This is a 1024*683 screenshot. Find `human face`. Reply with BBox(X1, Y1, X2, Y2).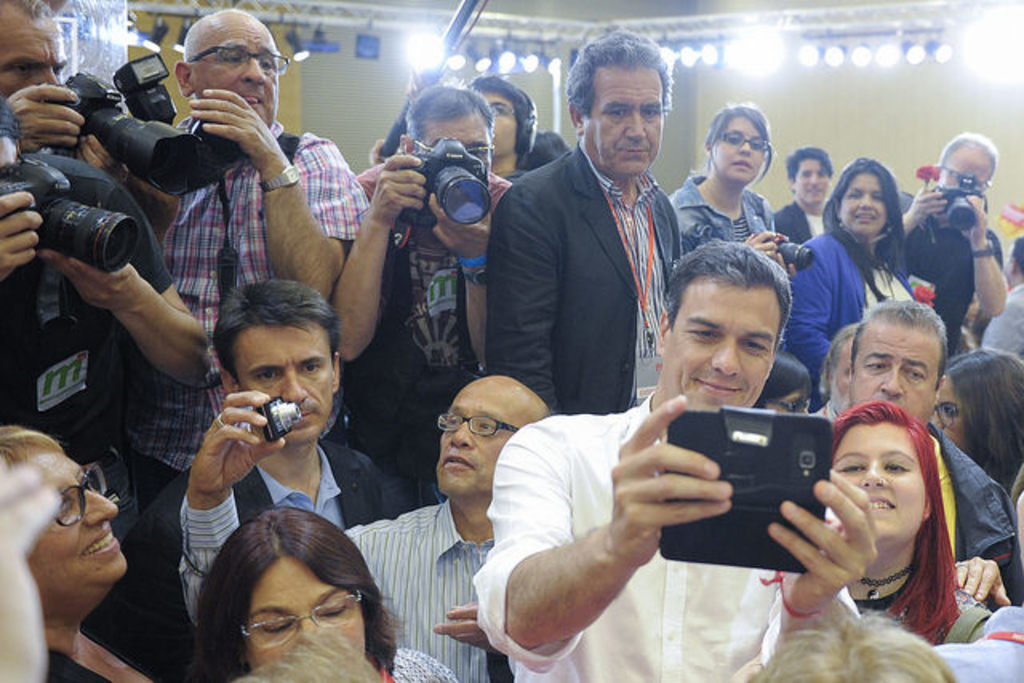
BBox(830, 421, 925, 545).
